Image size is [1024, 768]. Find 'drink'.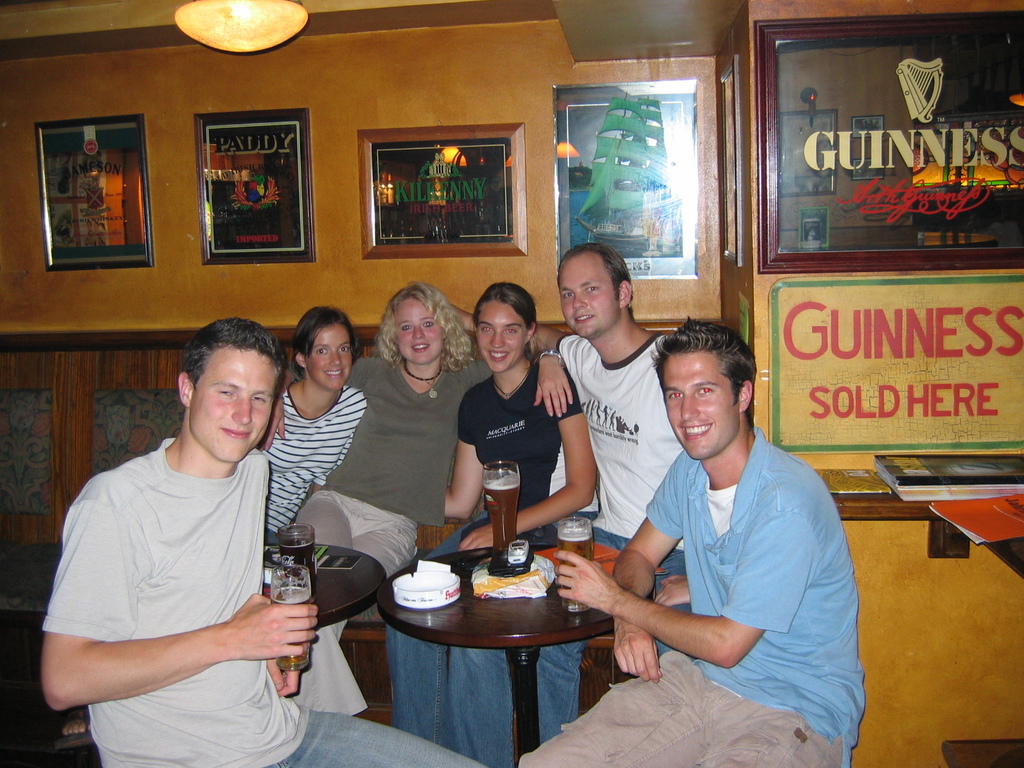
detection(275, 592, 308, 669).
